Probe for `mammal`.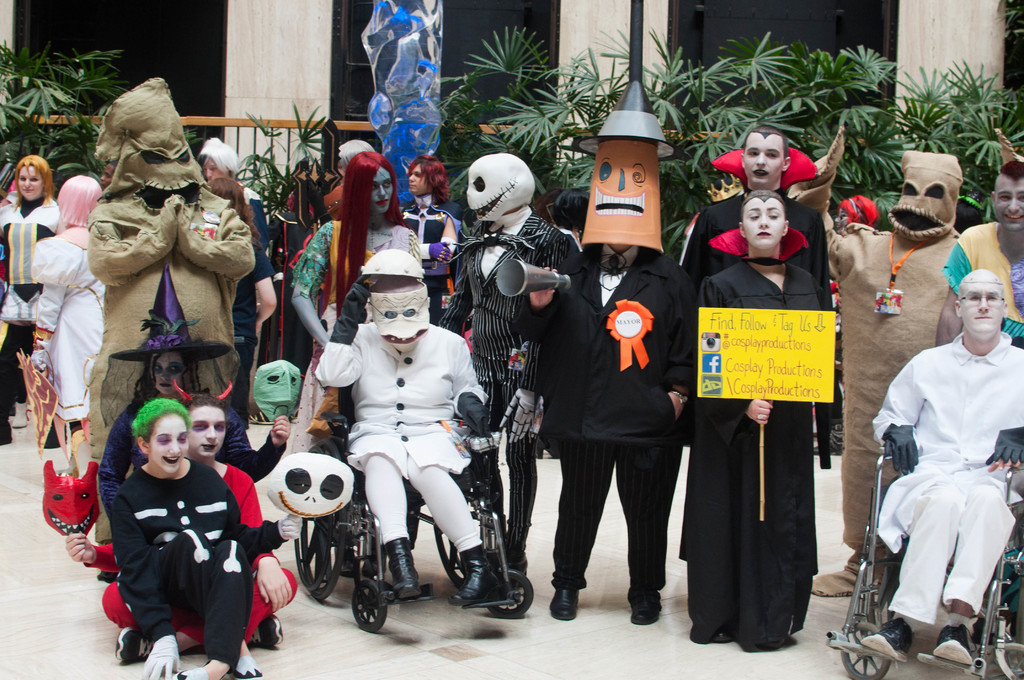
Probe result: [0,154,56,440].
